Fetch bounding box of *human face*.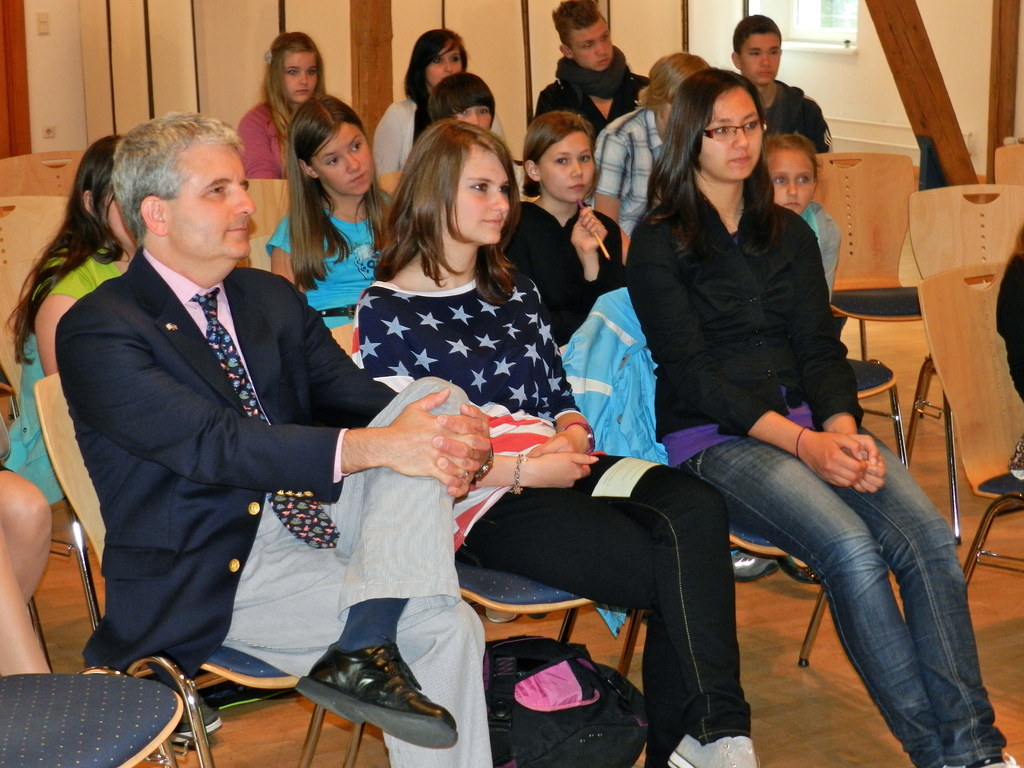
Bbox: BBox(431, 52, 461, 84).
